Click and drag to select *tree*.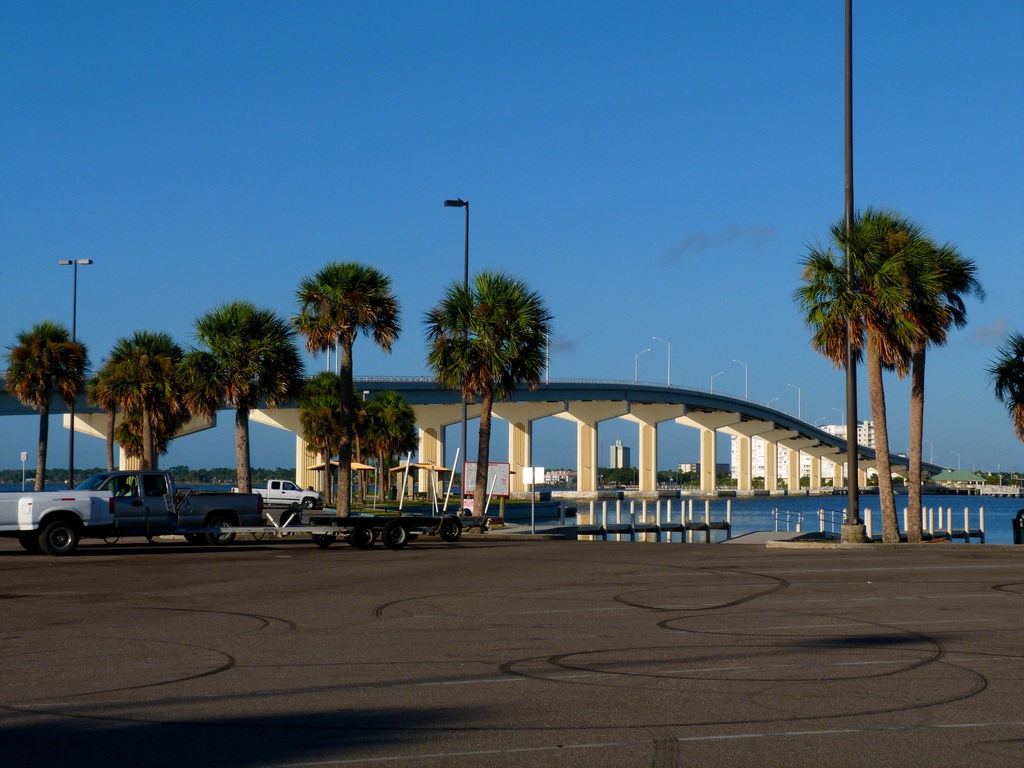
Selection: bbox=(421, 274, 543, 527).
